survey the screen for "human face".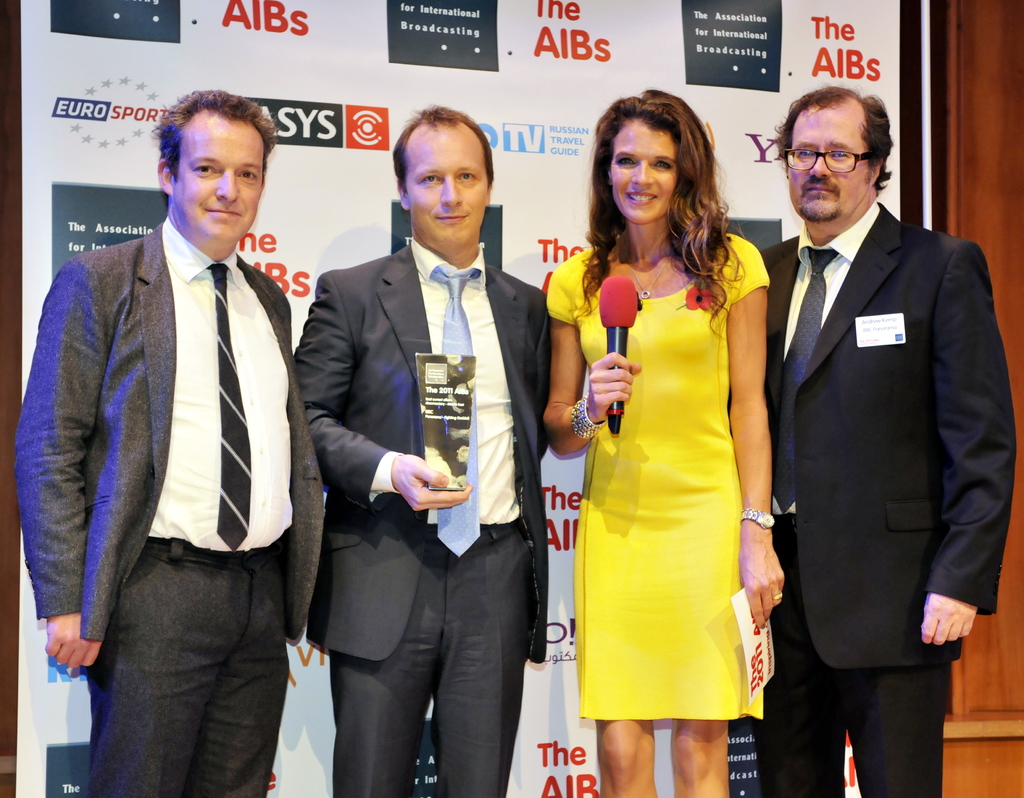
Survey found: l=609, t=124, r=678, b=220.
